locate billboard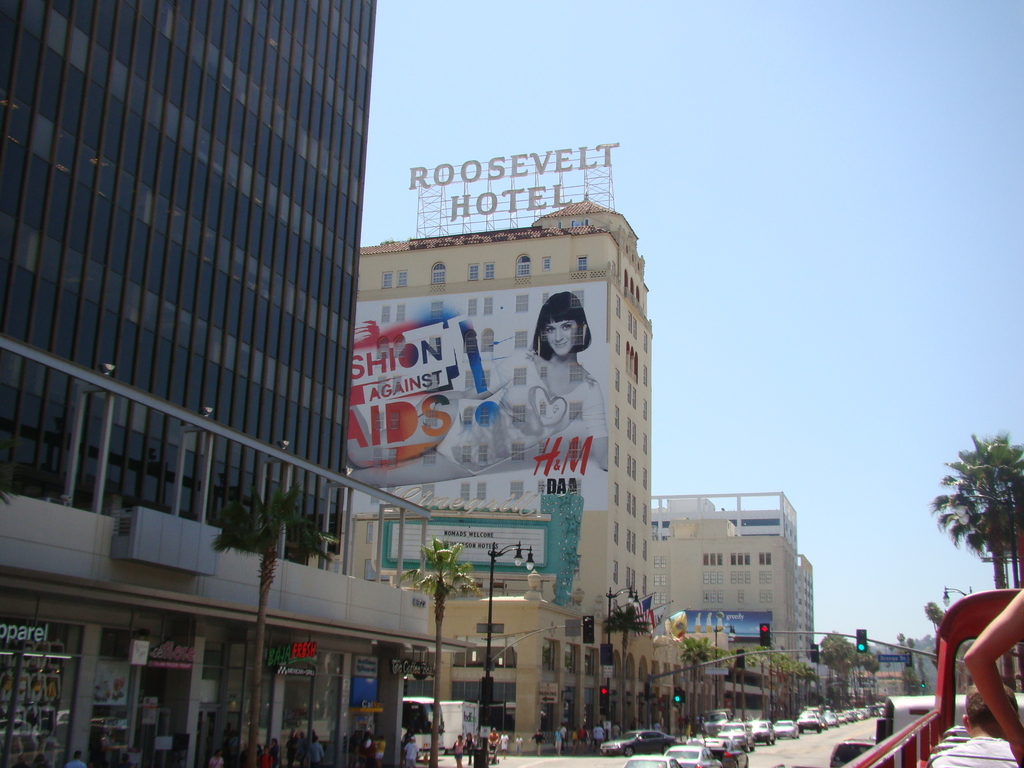
(679,607,771,644)
